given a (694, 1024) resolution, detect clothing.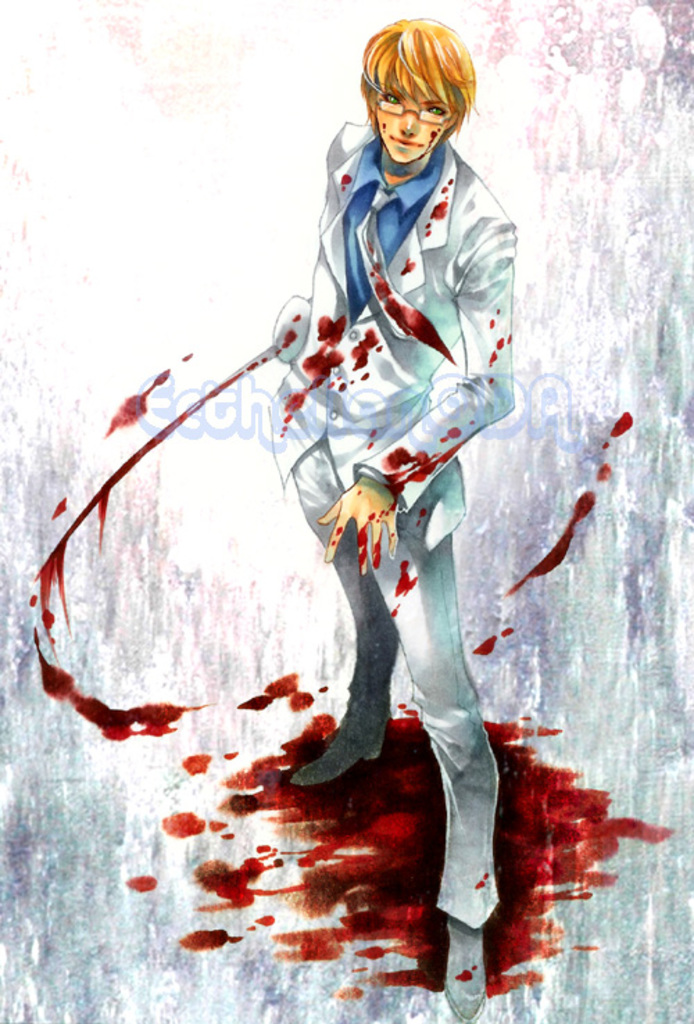
Rect(261, 54, 543, 760).
